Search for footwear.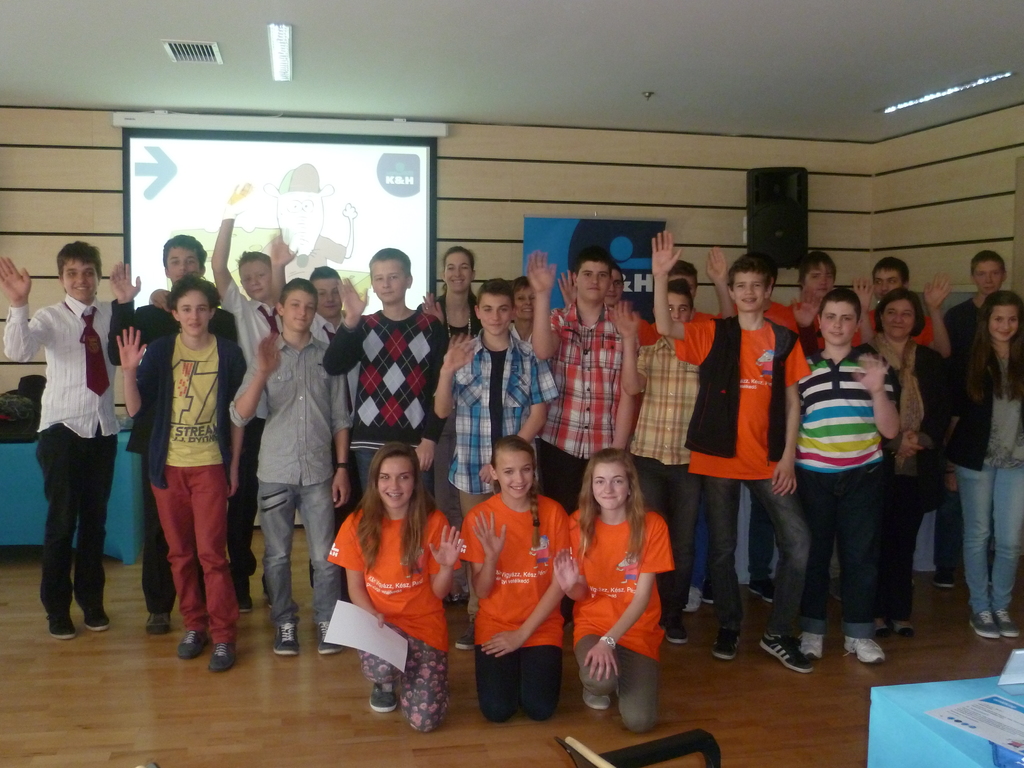
Found at BBox(970, 607, 1000, 641).
